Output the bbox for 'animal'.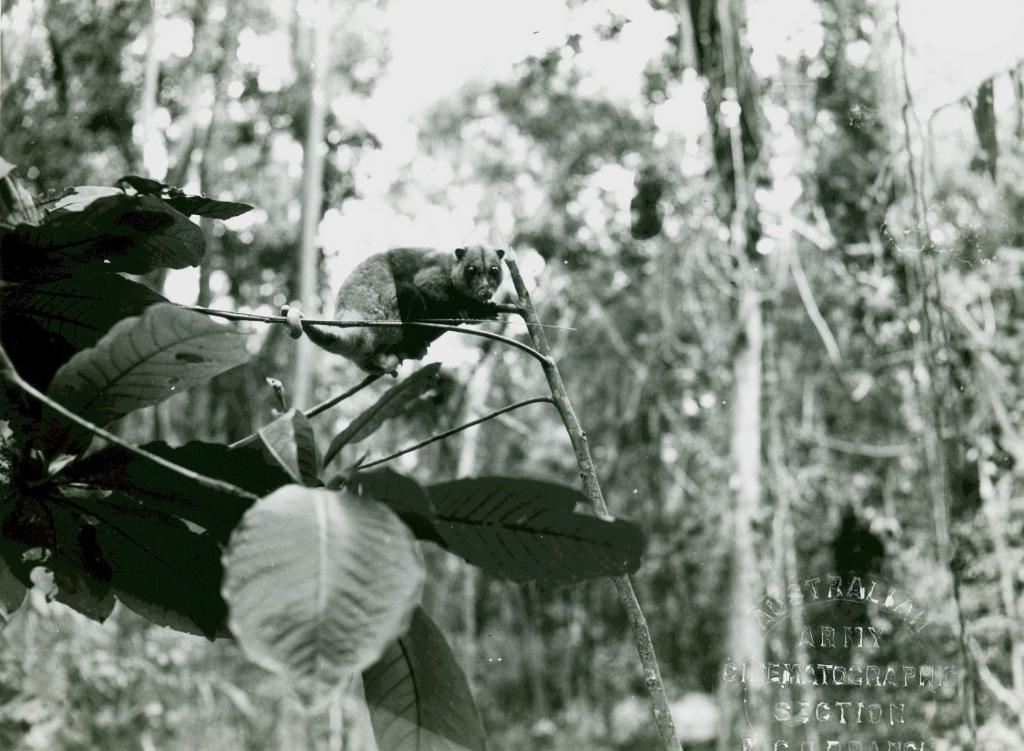
(left=277, top=243, right=506, bottom=376).
